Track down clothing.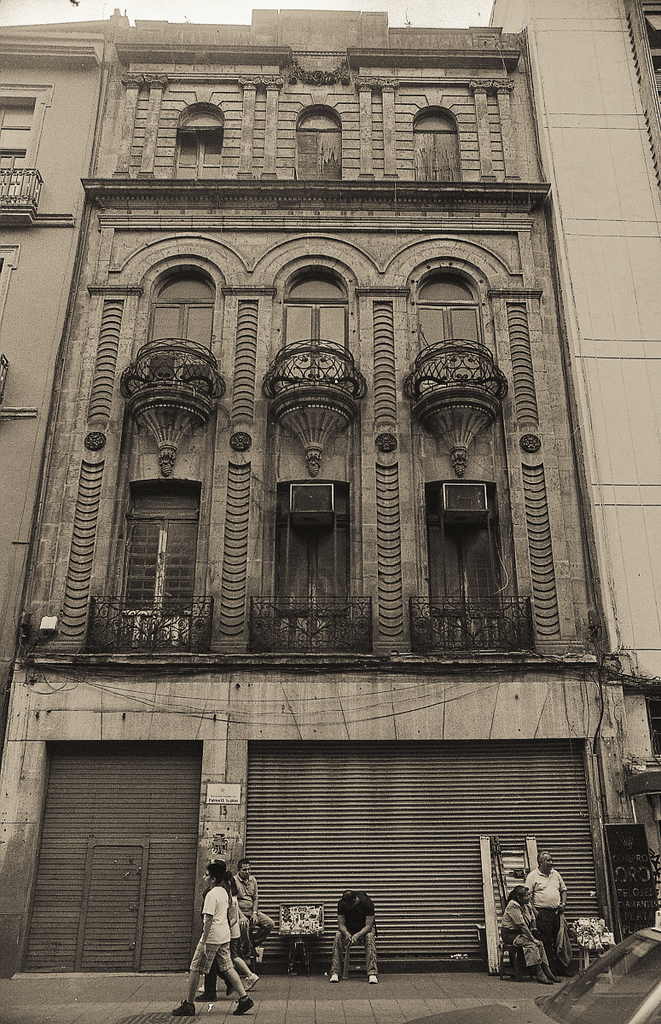
Tracked to BBox(177, 872, 246, 995).
